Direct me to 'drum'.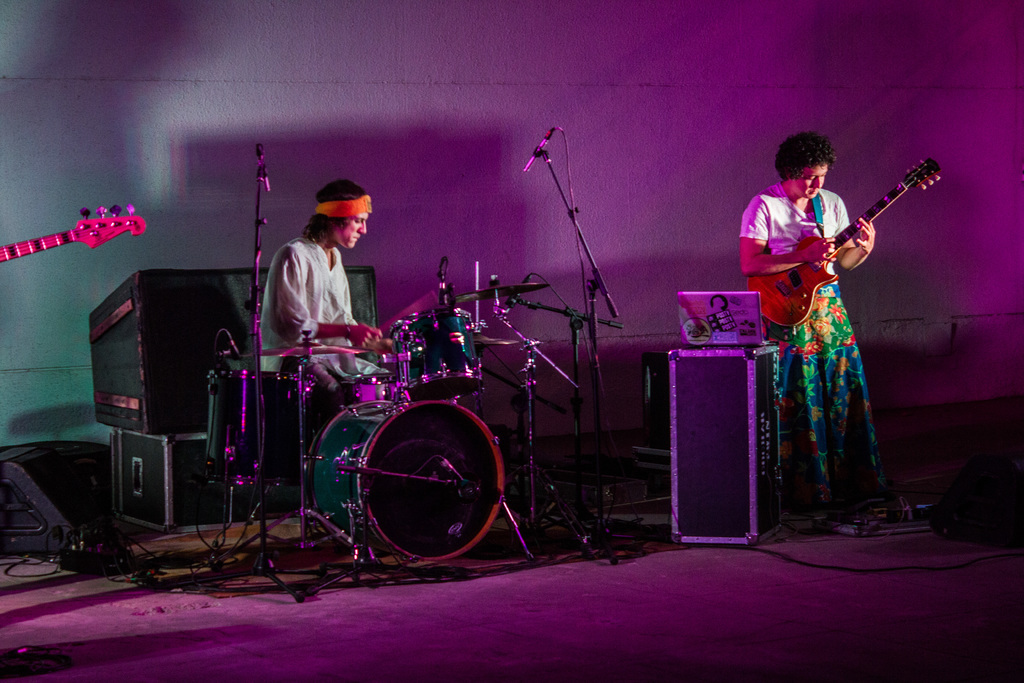
Direction: 202,370,309,487.
